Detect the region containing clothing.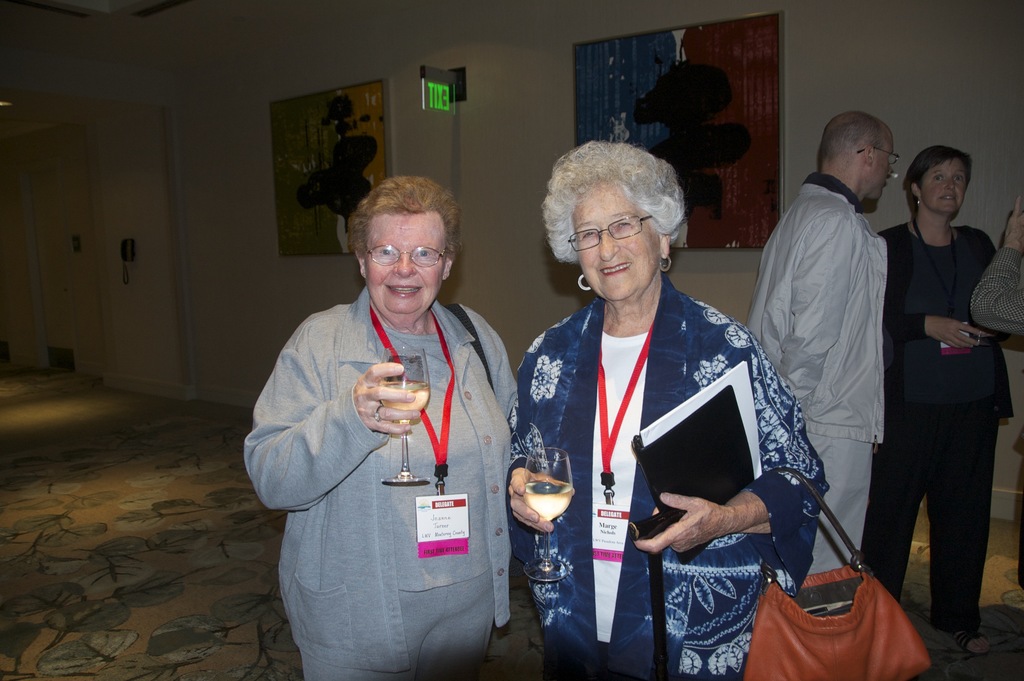
{"x1": 504, "y1": 274, "x2": 831, "y2": 680}.
